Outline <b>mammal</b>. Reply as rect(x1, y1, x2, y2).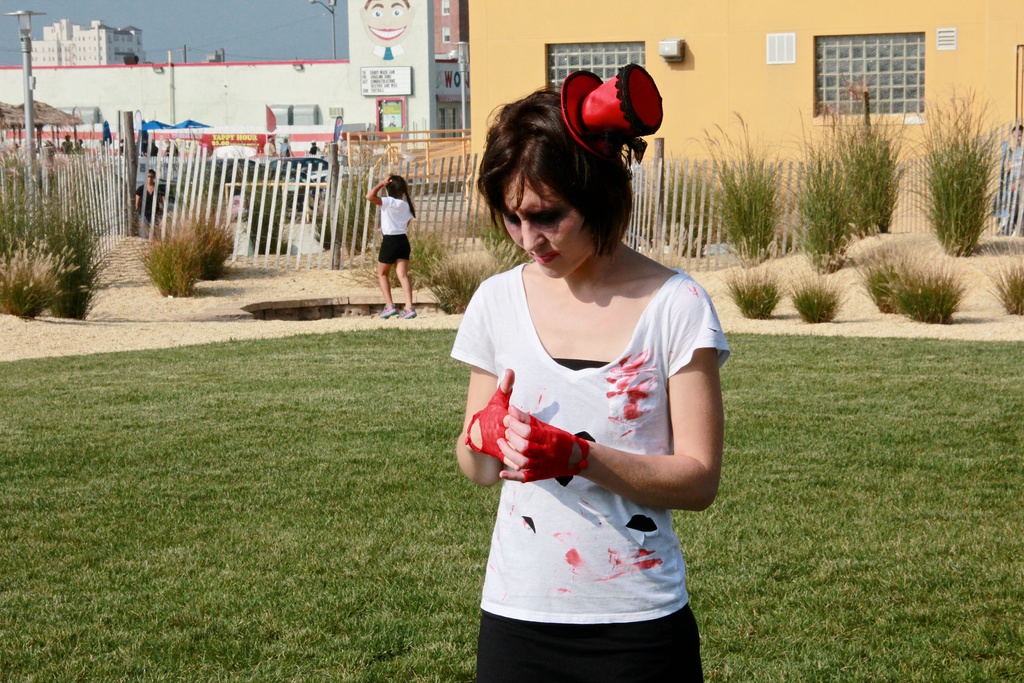
rect(278, 138, 291, 158).
